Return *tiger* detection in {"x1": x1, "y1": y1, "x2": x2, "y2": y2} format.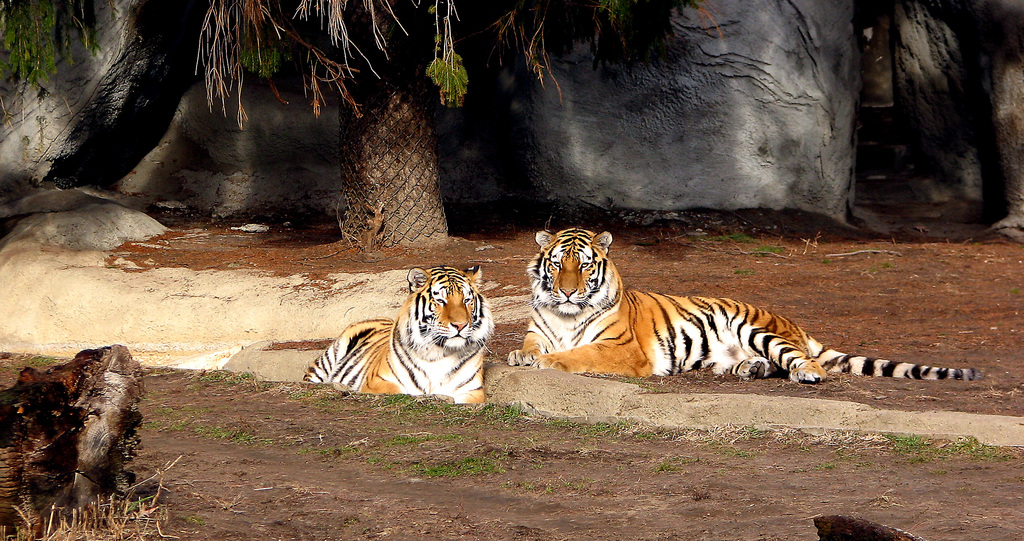
{"x1": 500, "y1": 229, "x2": 975, "y2": 380}.
